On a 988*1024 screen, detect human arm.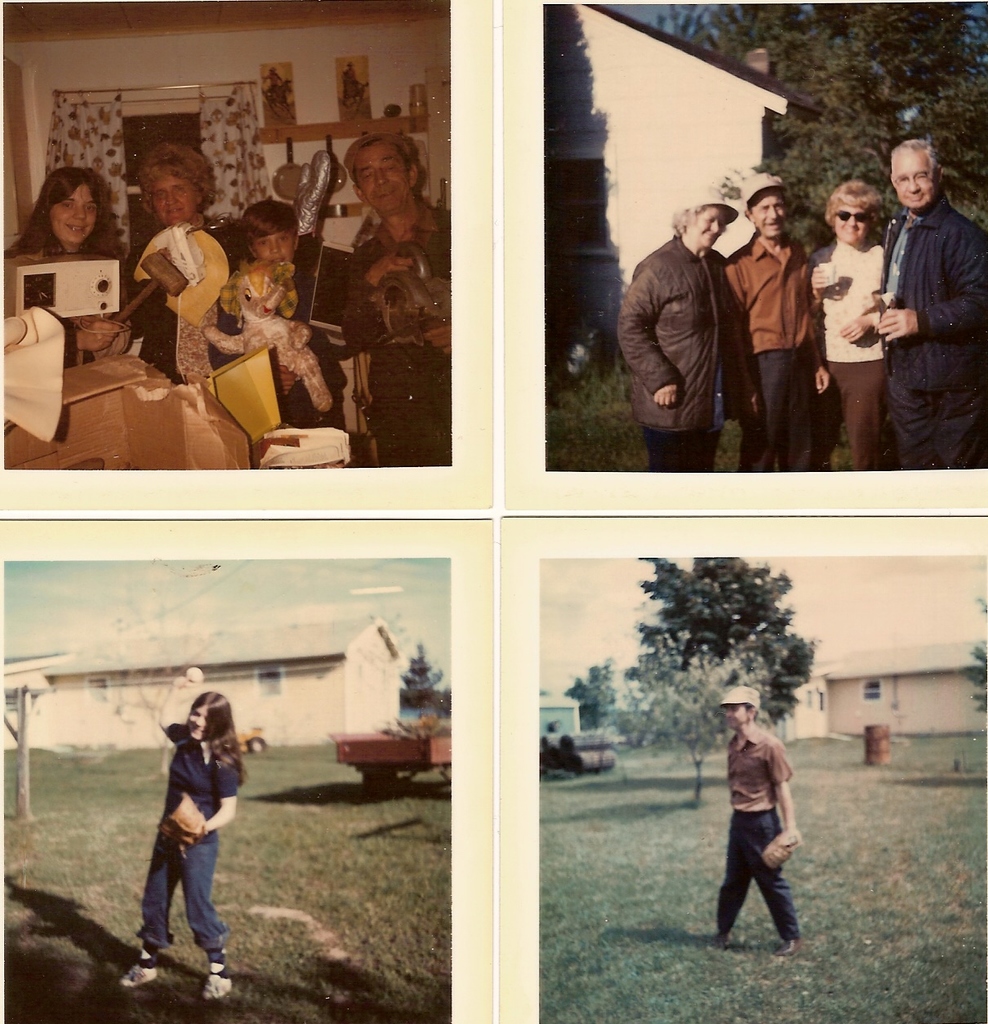
840 286 897 342.
